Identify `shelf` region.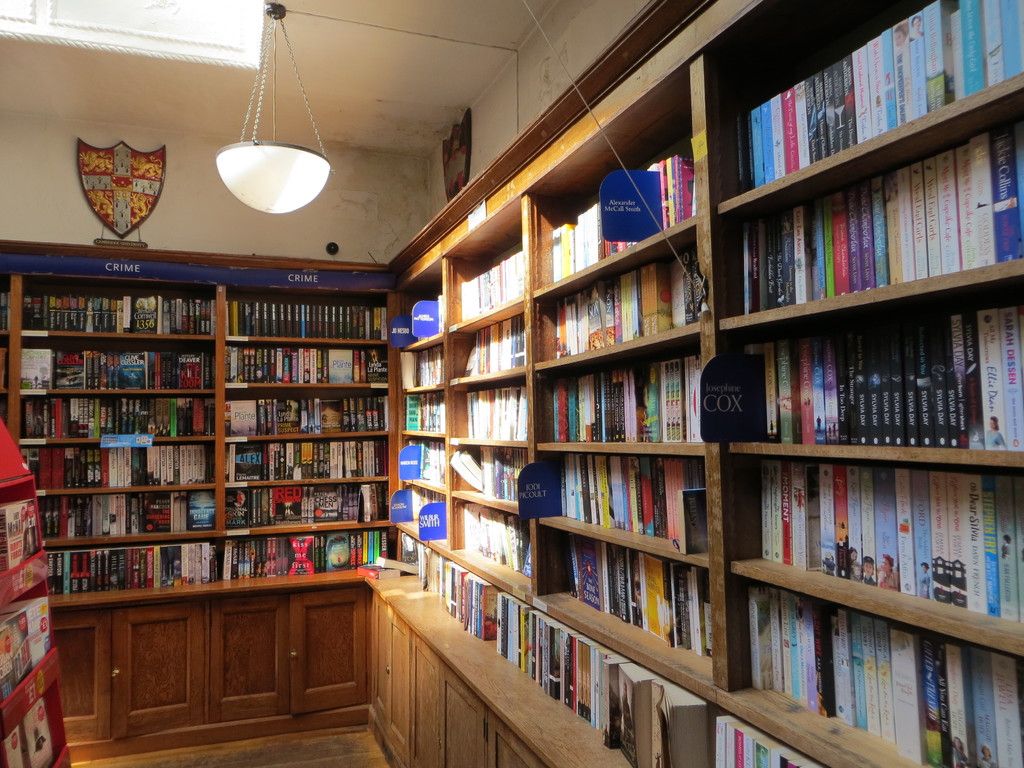
Region: <region>388, 323, 456, 396</region>.
